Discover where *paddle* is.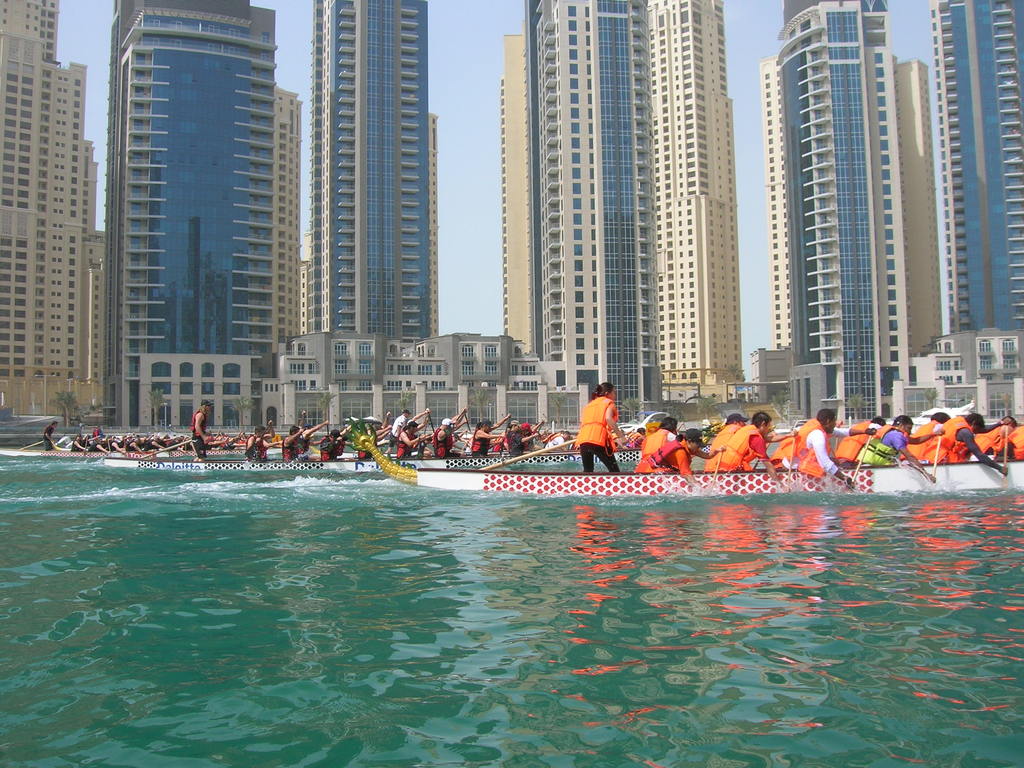
Discovered at (x1=18, y1=442, x2=42, y2=452).
